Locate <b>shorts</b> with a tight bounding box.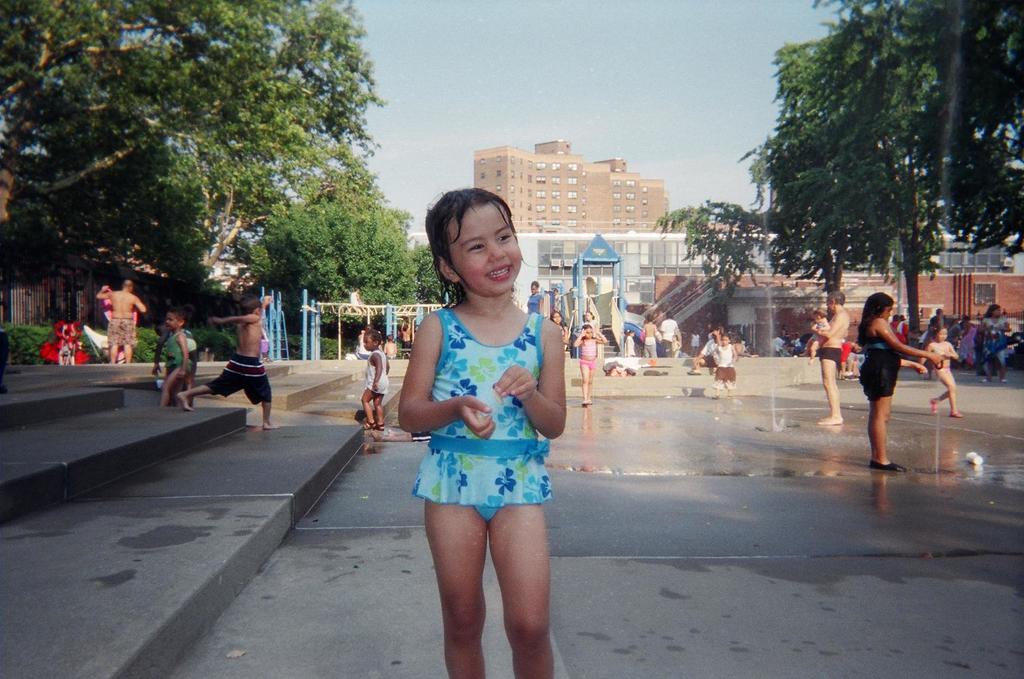
(left=204, top=351, right=273, bottom=407).
